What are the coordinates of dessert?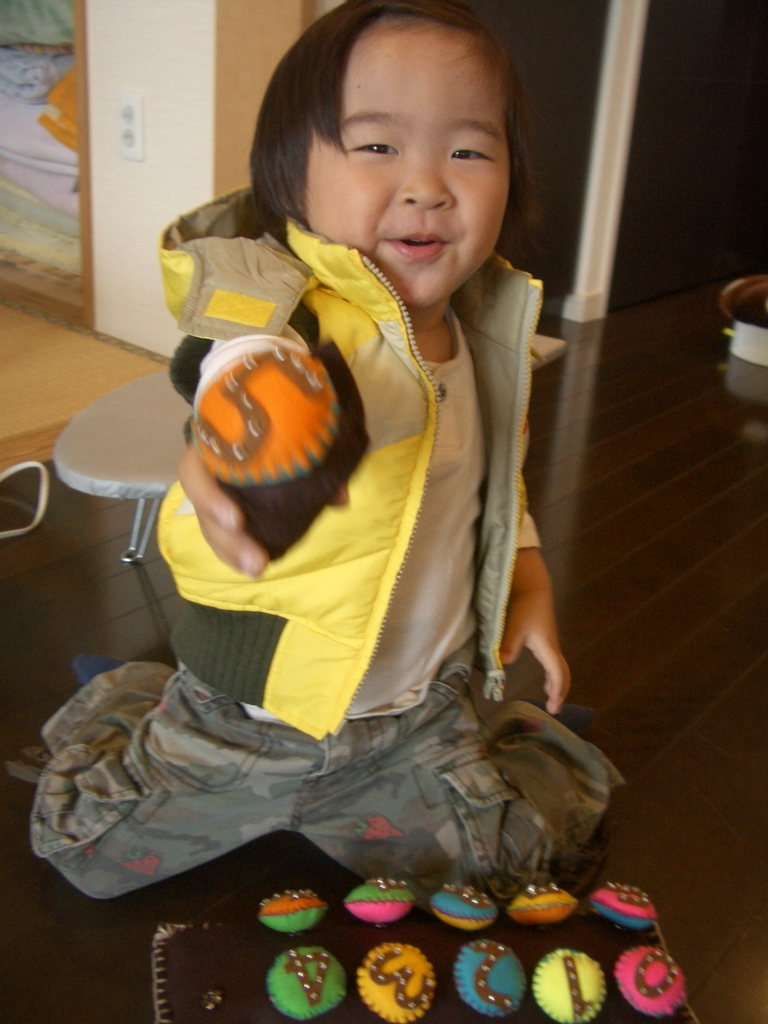
region(252, 896, 329, 933).
